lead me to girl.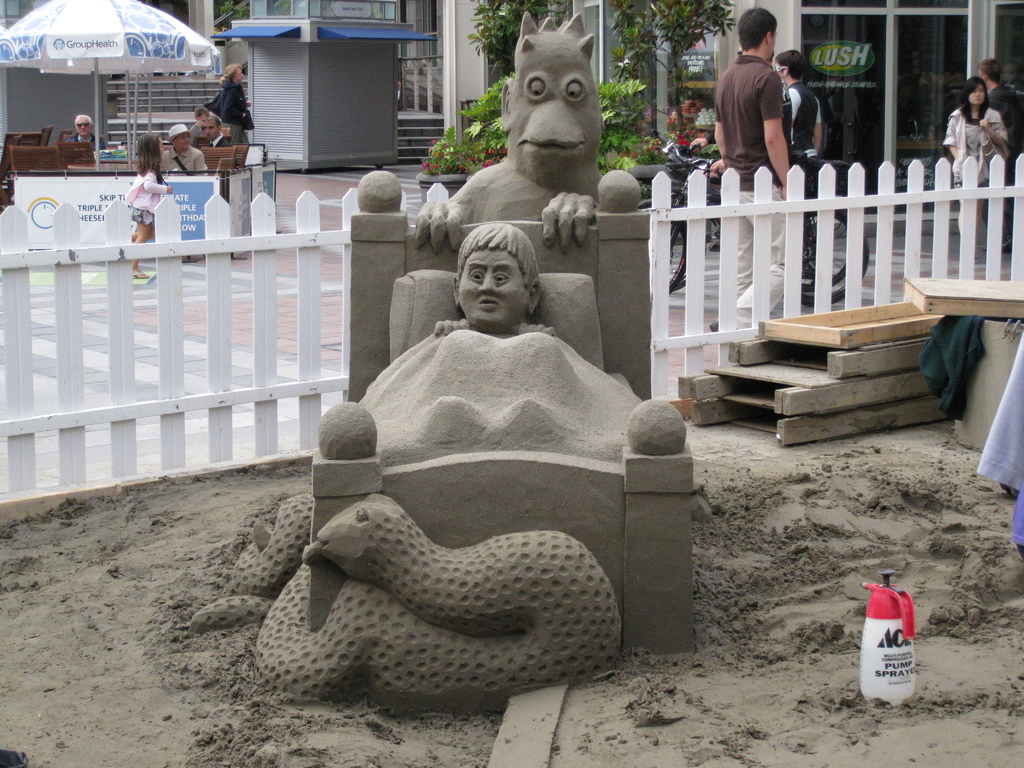
Lead to crop(122, 132, 172, 281).
